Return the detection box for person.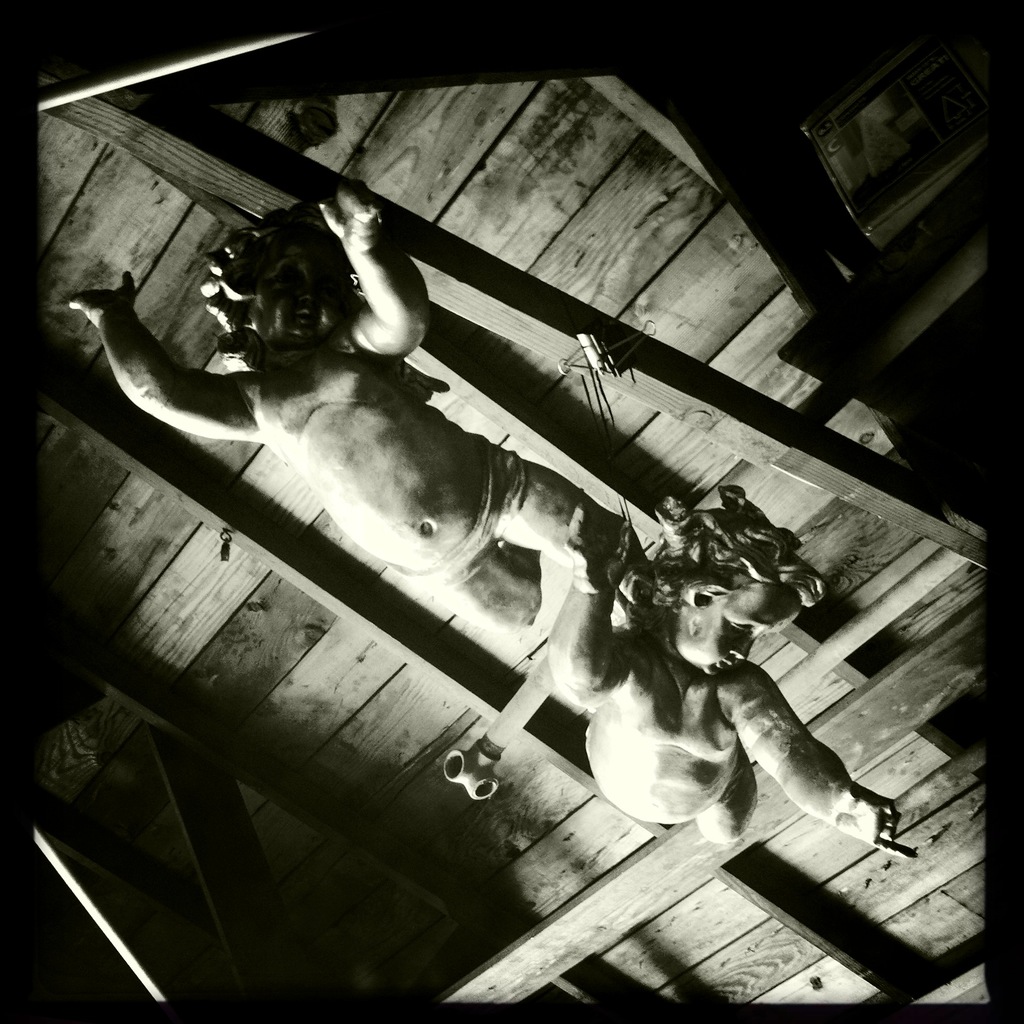
(x1=541, y1=481, x2=916, y2=858).
